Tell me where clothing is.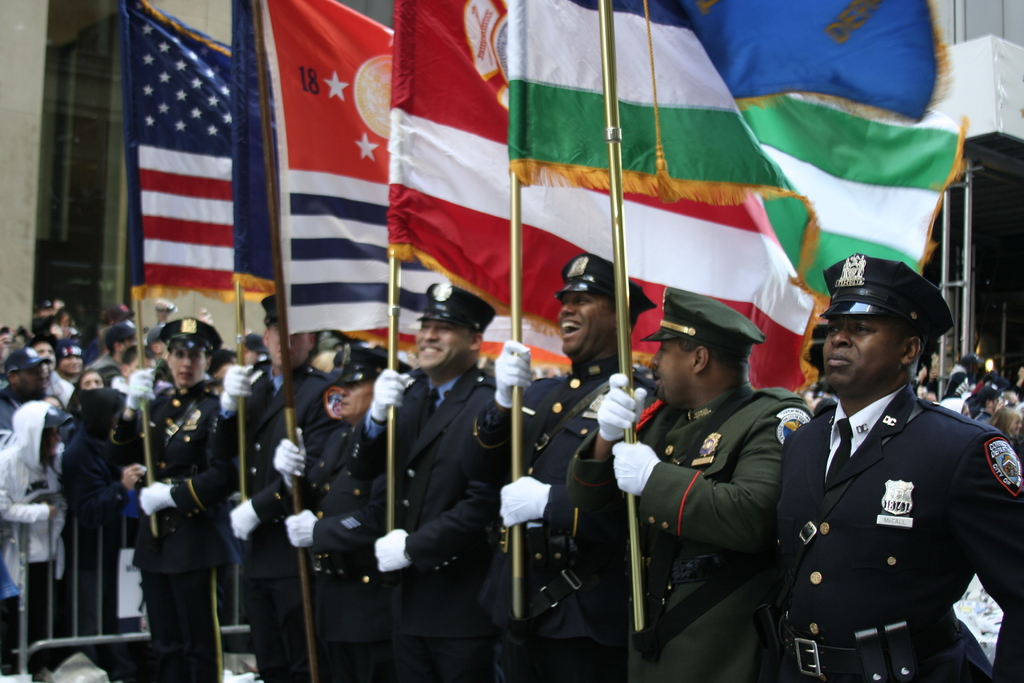
clothing is at pyautogui.locateOnScreen(0, 400, 62, 658).
